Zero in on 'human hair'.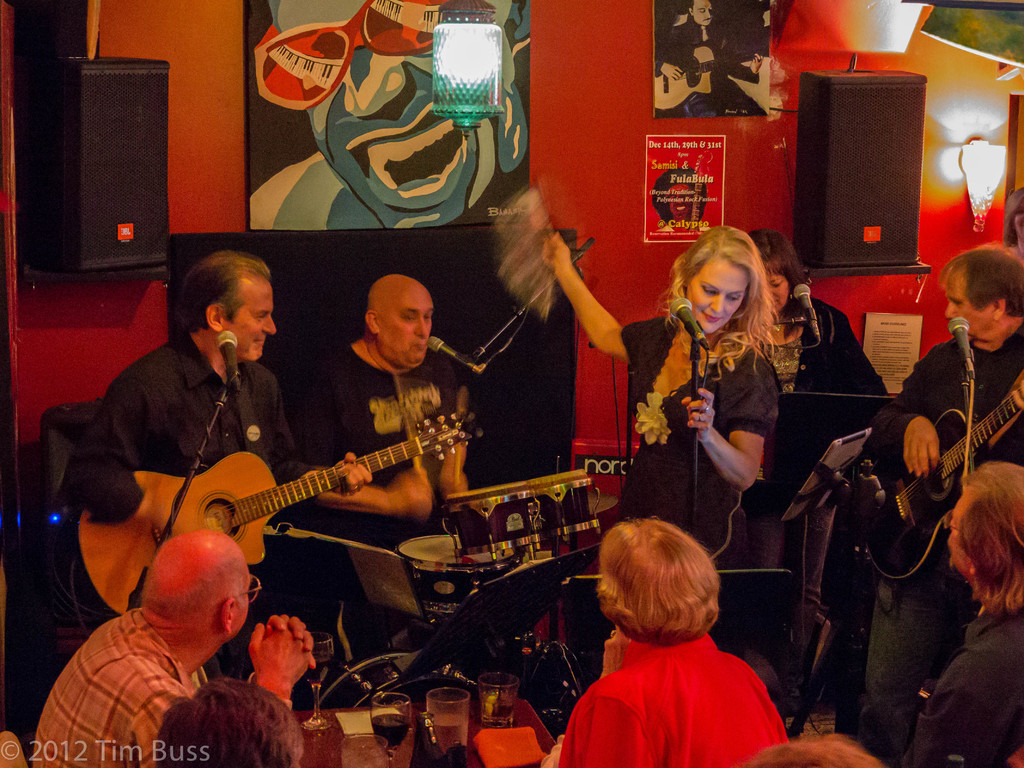
Zeroed in: x1=143 y1=675 x2=298 y2=767.
